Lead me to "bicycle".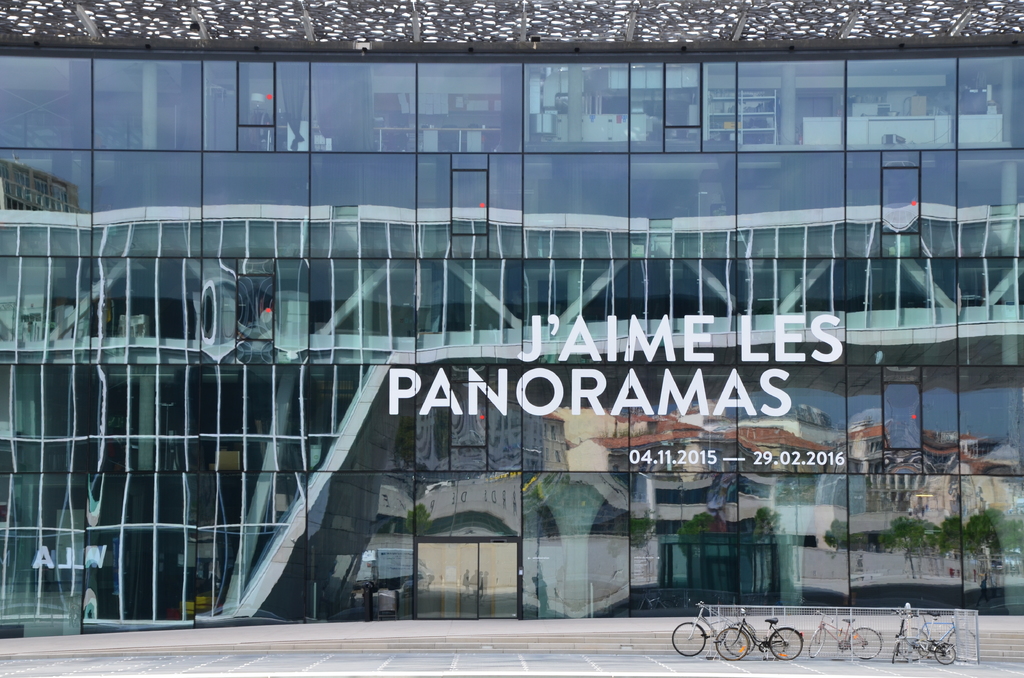
Lead to Rect(811, 609, 882, 659).
